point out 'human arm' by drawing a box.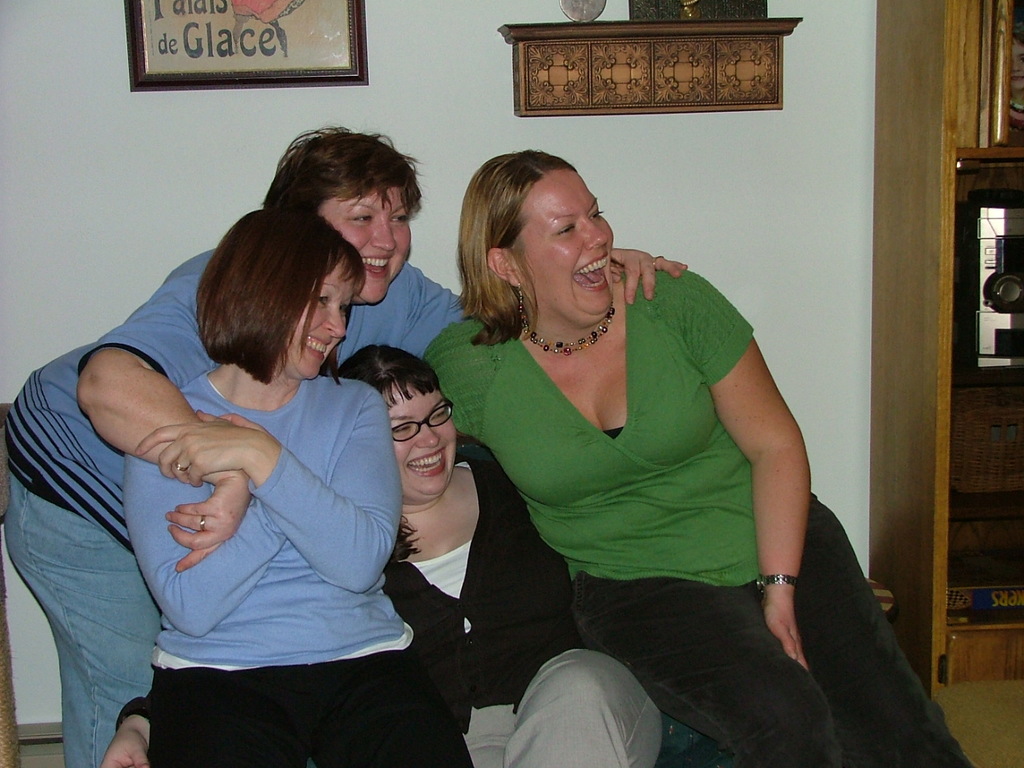
[714, 315, 820, 658].
